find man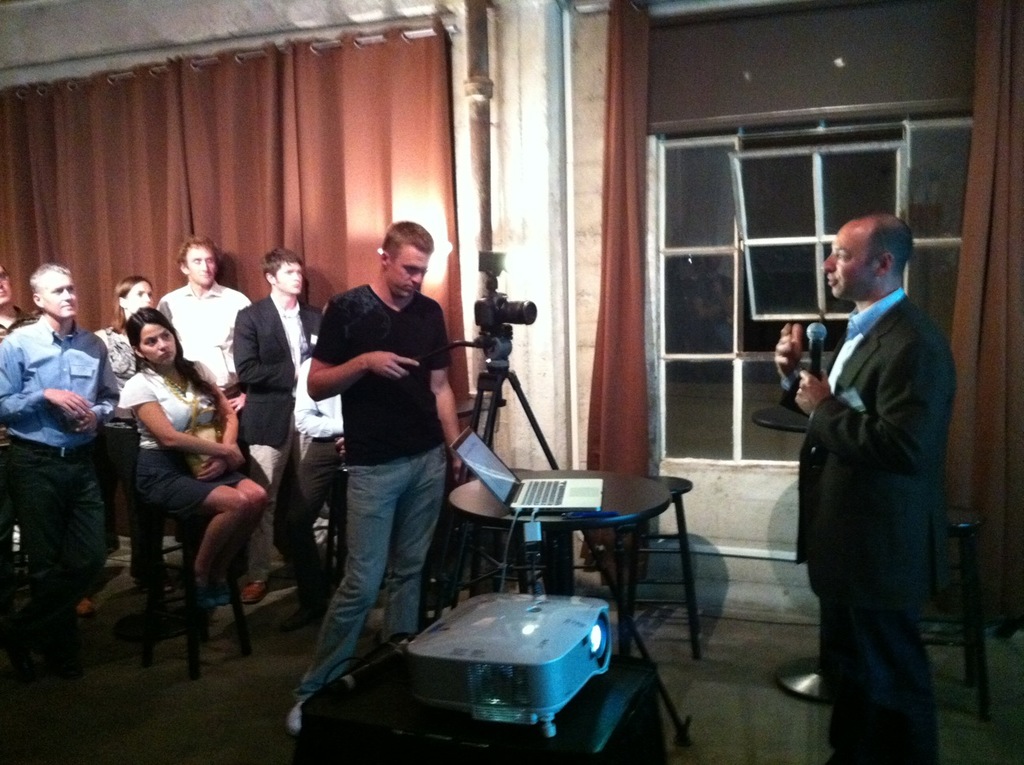
locate(0, 265, 37, 334)
